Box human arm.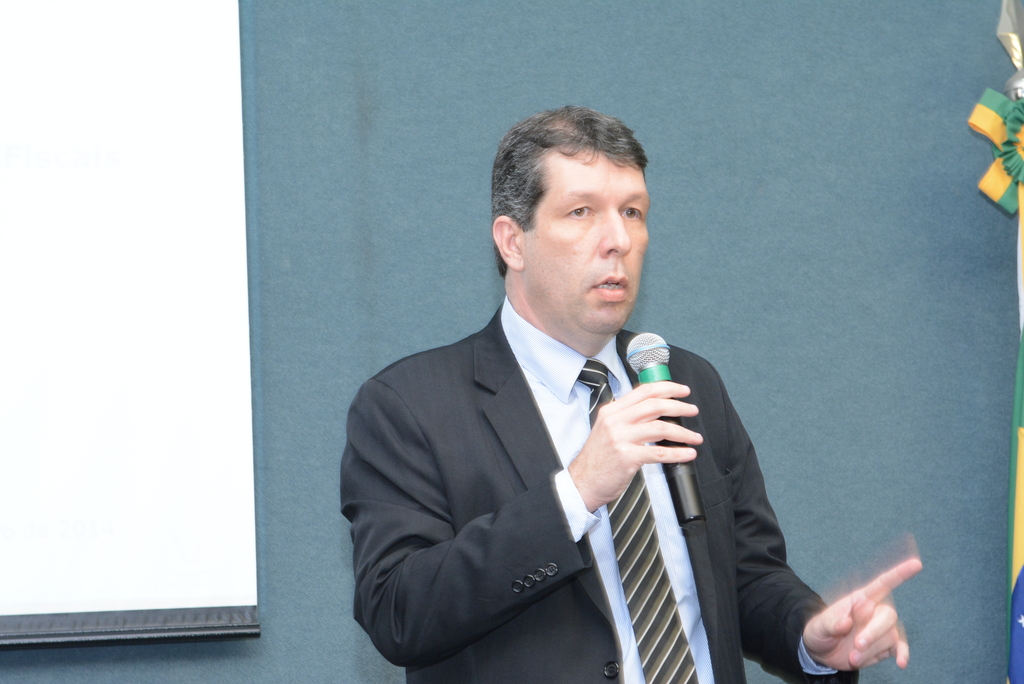
l=340, t=378, r=701, b=667.
